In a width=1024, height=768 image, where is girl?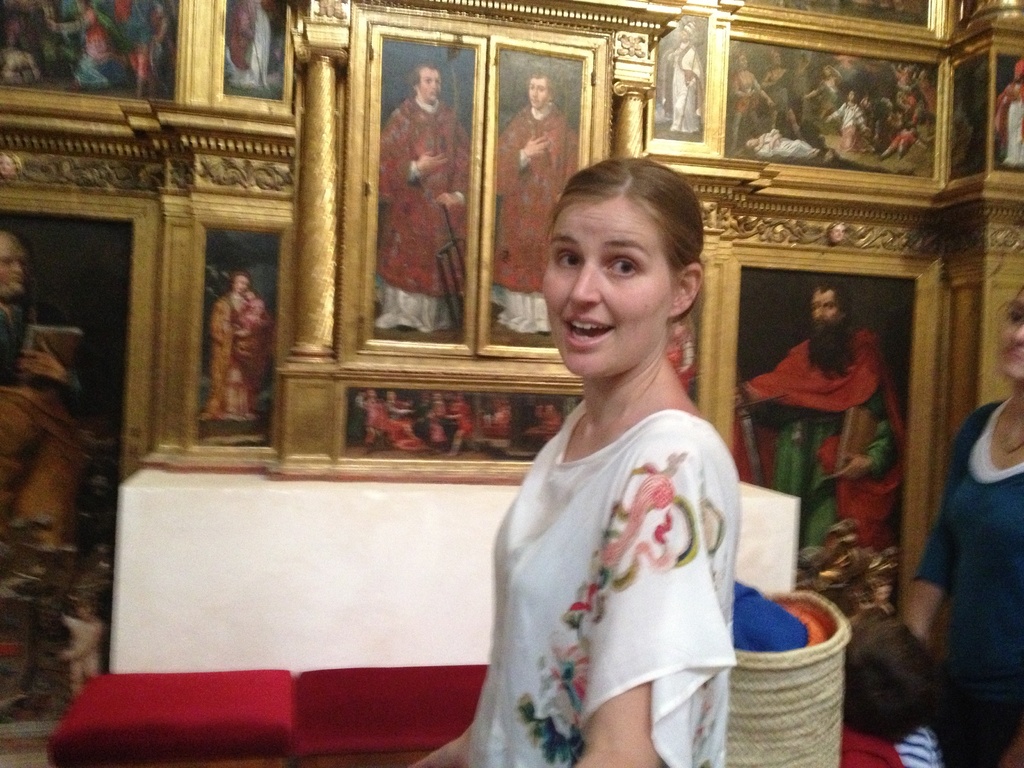
pyautogui.locateOnScreen(449, 156, 739, 767).
